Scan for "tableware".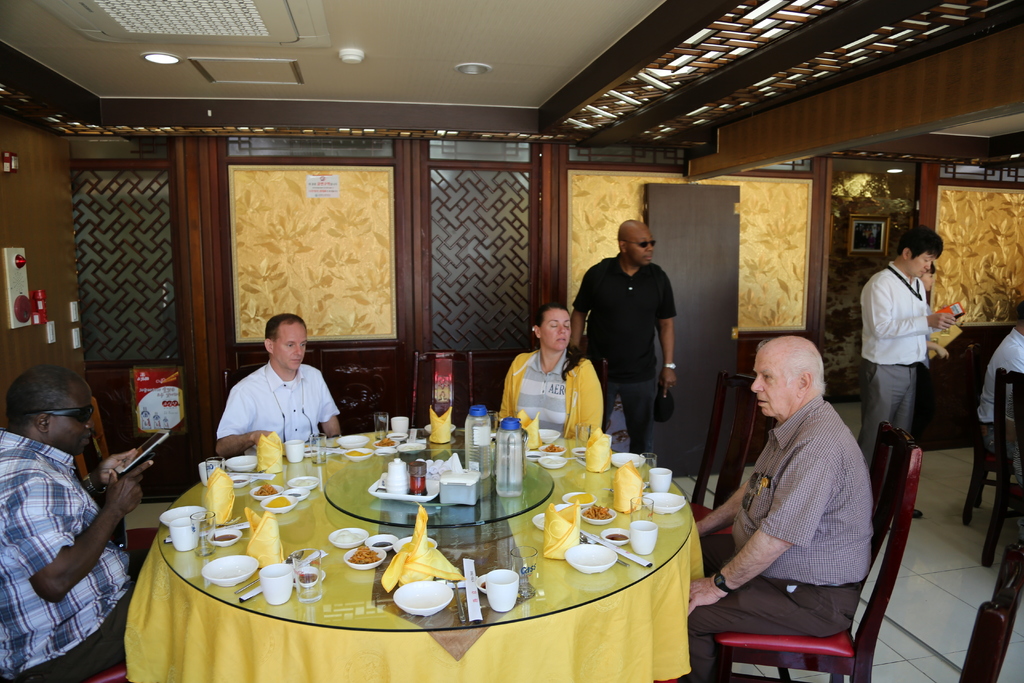
Scan result: left=199, top=553, right=259, bottom=584.
